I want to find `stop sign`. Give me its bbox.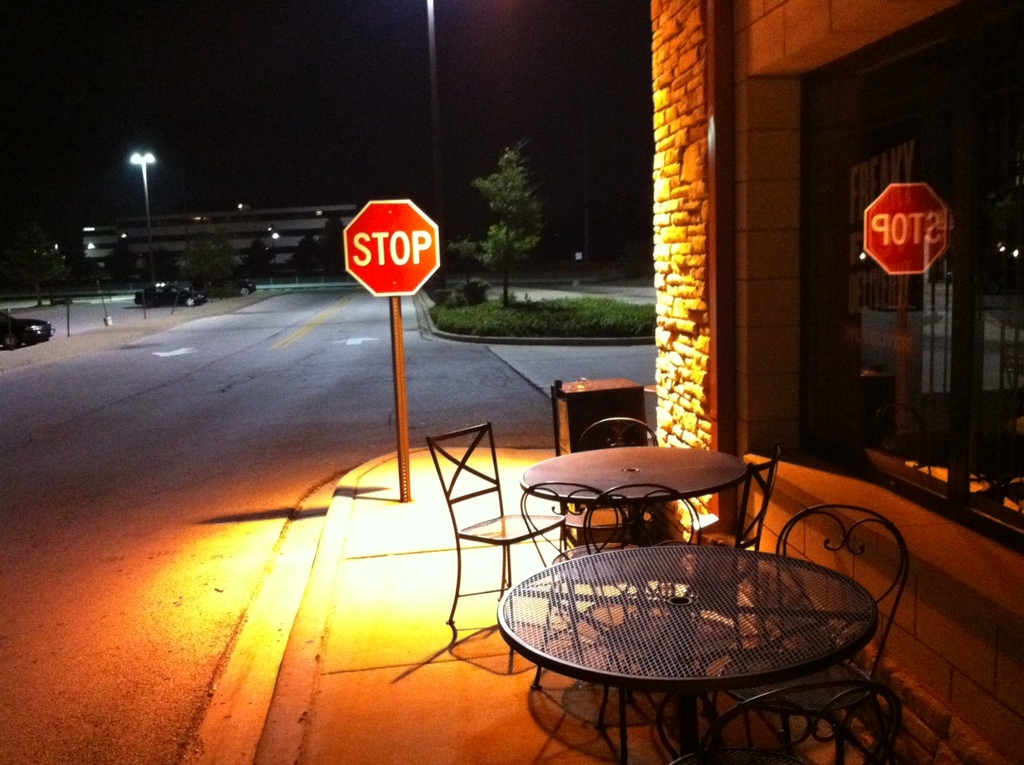
detection(342, 198, 443, 298).
